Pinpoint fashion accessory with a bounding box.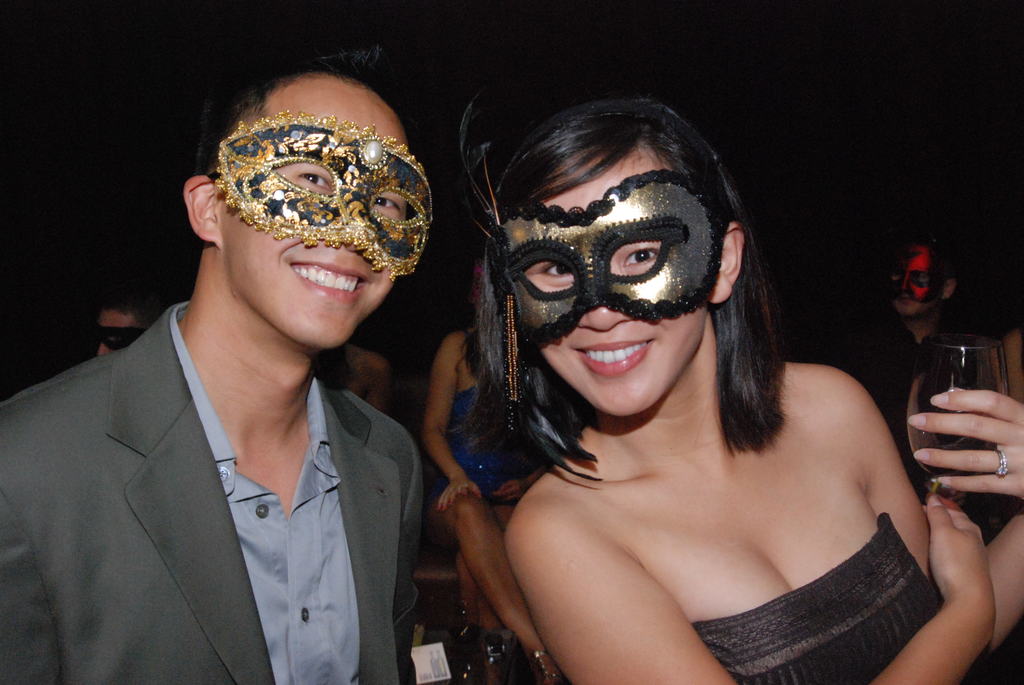
<bbox>886, 236, 945, 307</bbox>.
